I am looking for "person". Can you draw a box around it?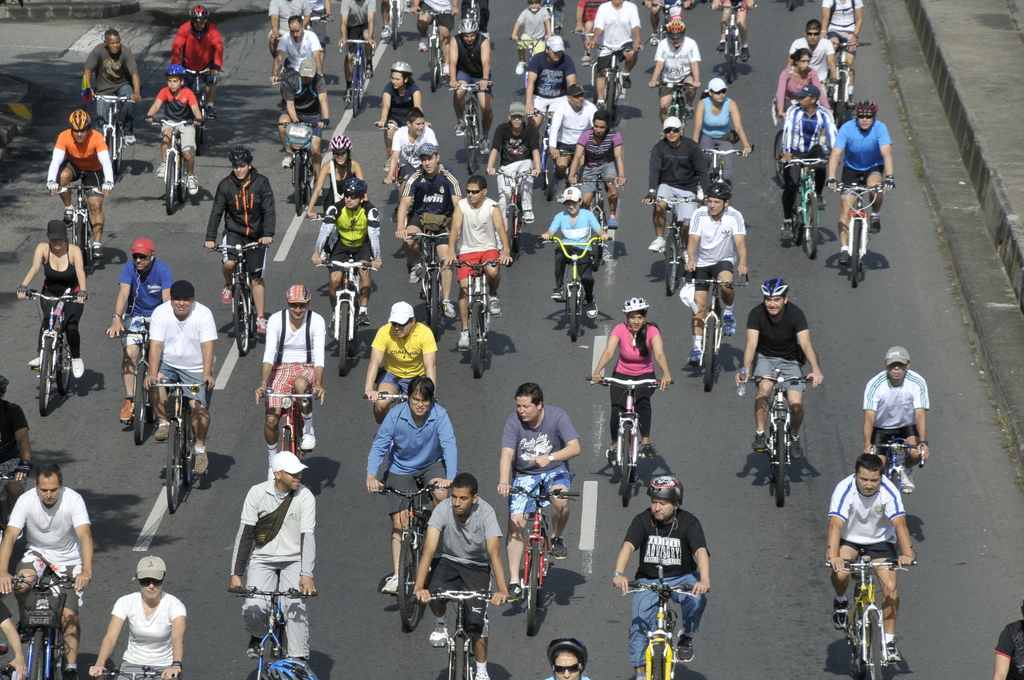
Sure, the bounding box is 456 0 493 36.
